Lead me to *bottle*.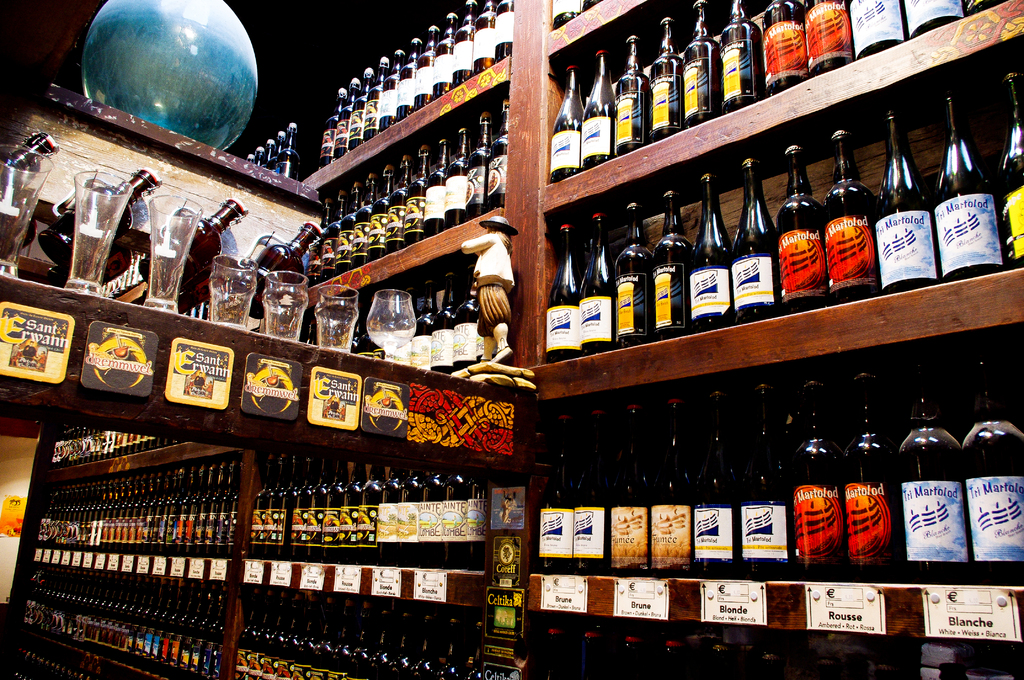
Lead to left=695, top=390, right=737, bottom=580.
